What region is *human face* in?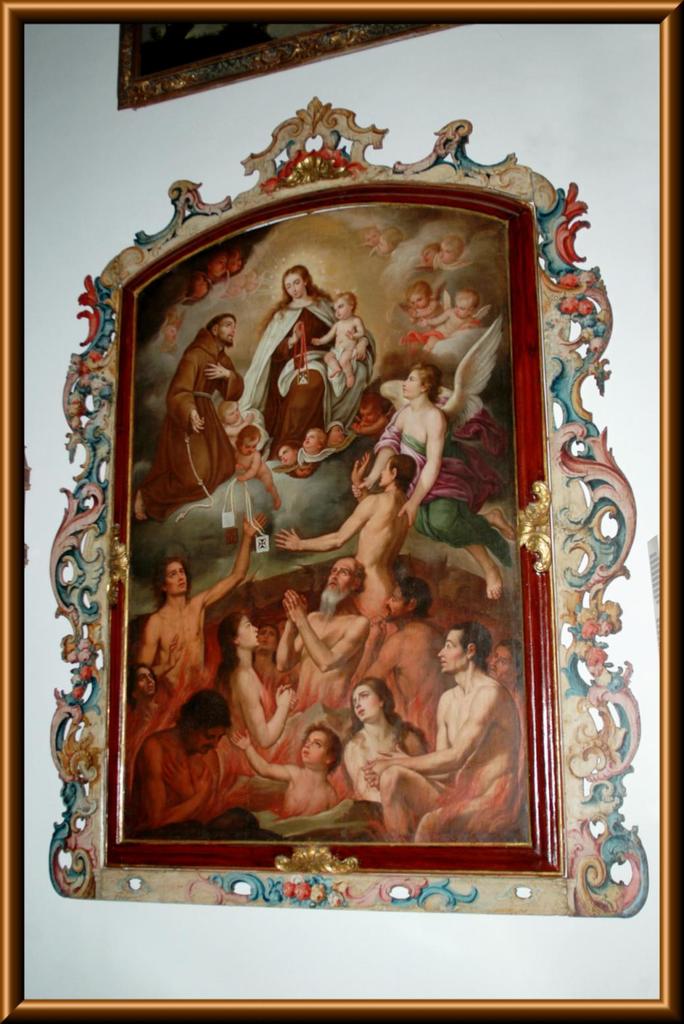
box(412, 287, 430, 312).
